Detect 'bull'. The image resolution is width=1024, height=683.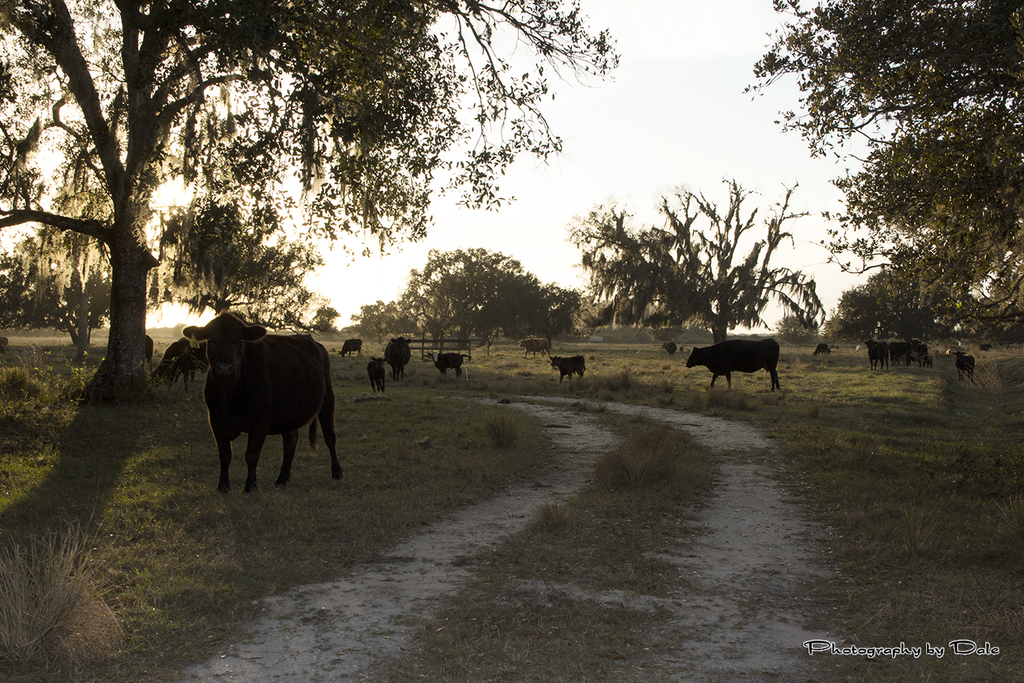
(384,338,413,383).
